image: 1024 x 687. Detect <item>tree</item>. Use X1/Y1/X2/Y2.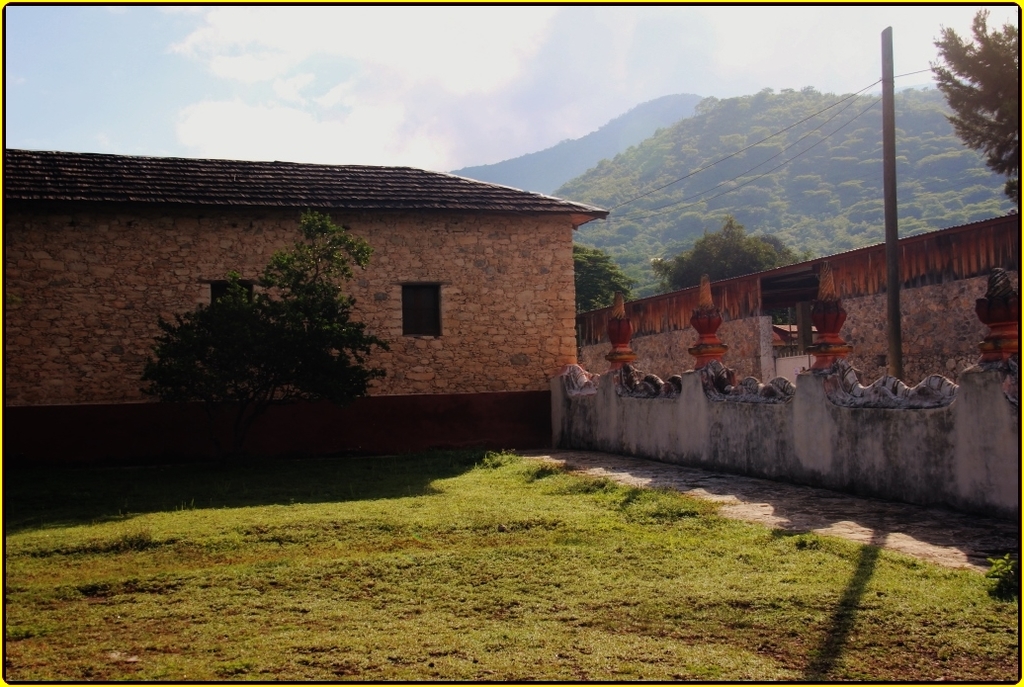
571/241/634/319.
